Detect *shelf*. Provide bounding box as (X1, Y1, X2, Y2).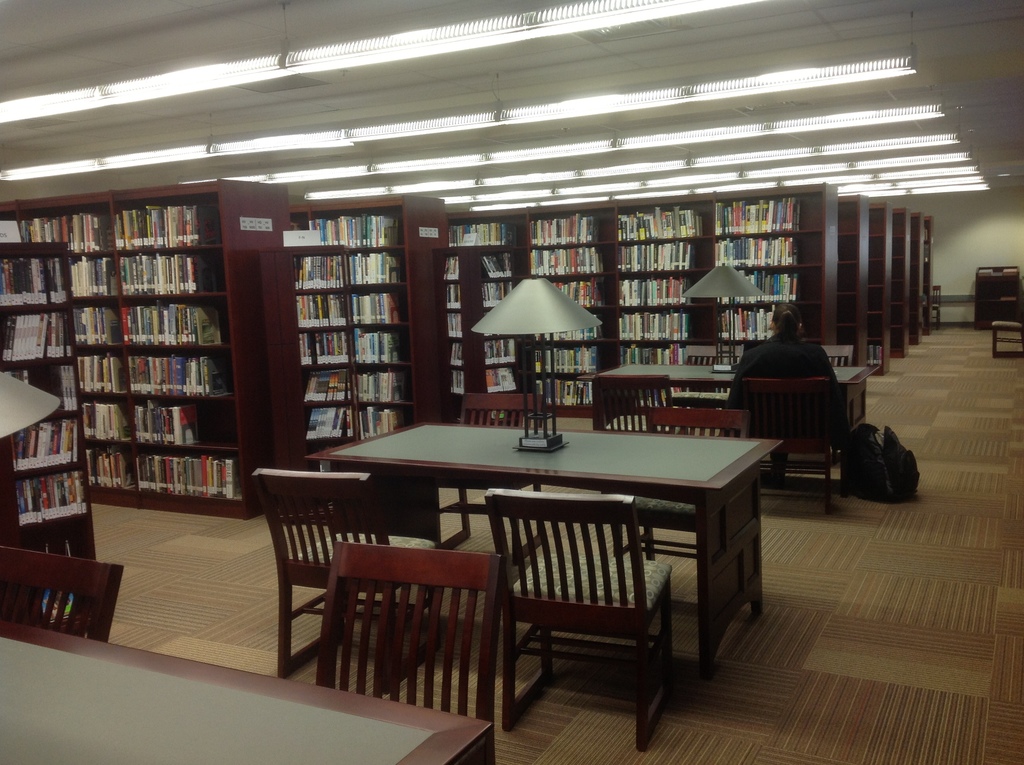
(454, 373, 463, 389).
